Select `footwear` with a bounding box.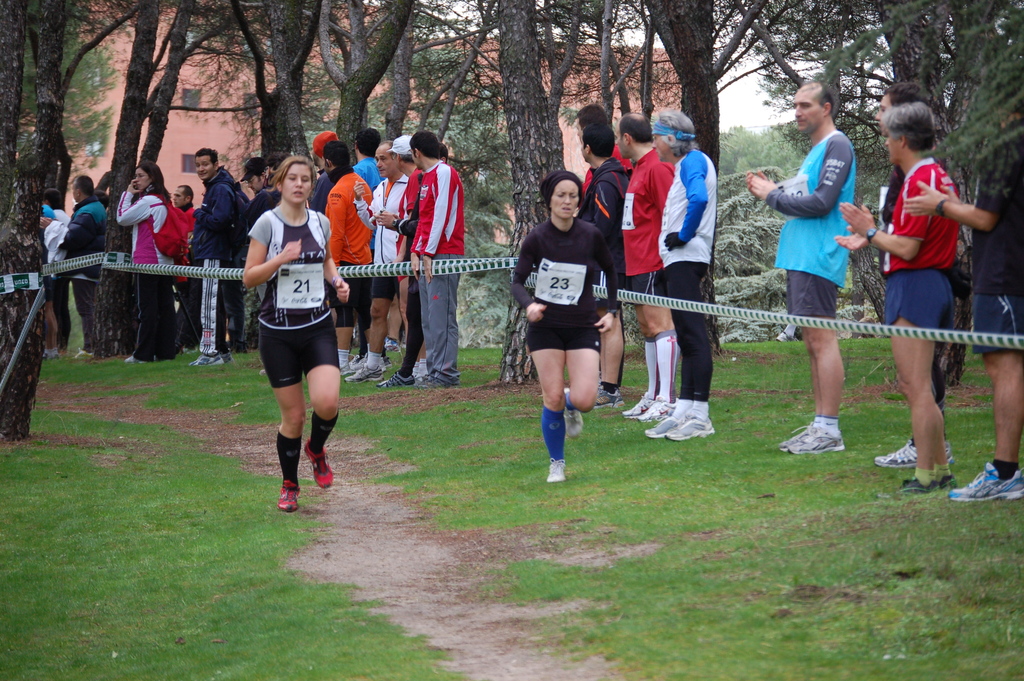
[277, 477, 301, 513].
